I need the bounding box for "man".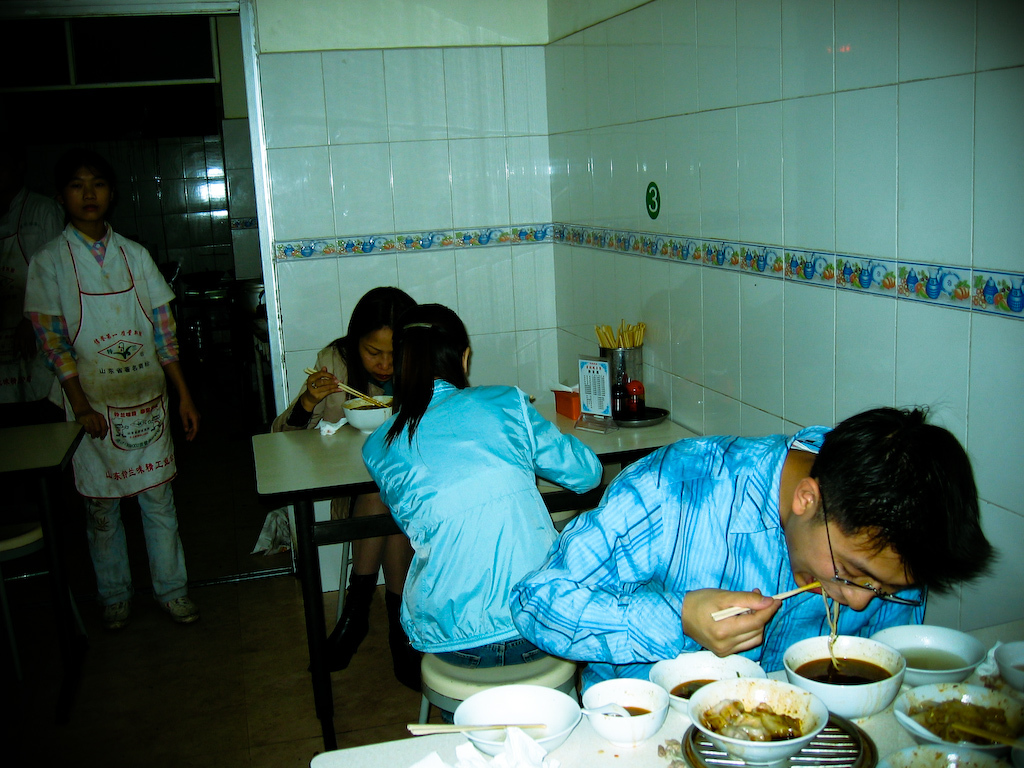
Here it is: rect(467, 408, 991, 696).
